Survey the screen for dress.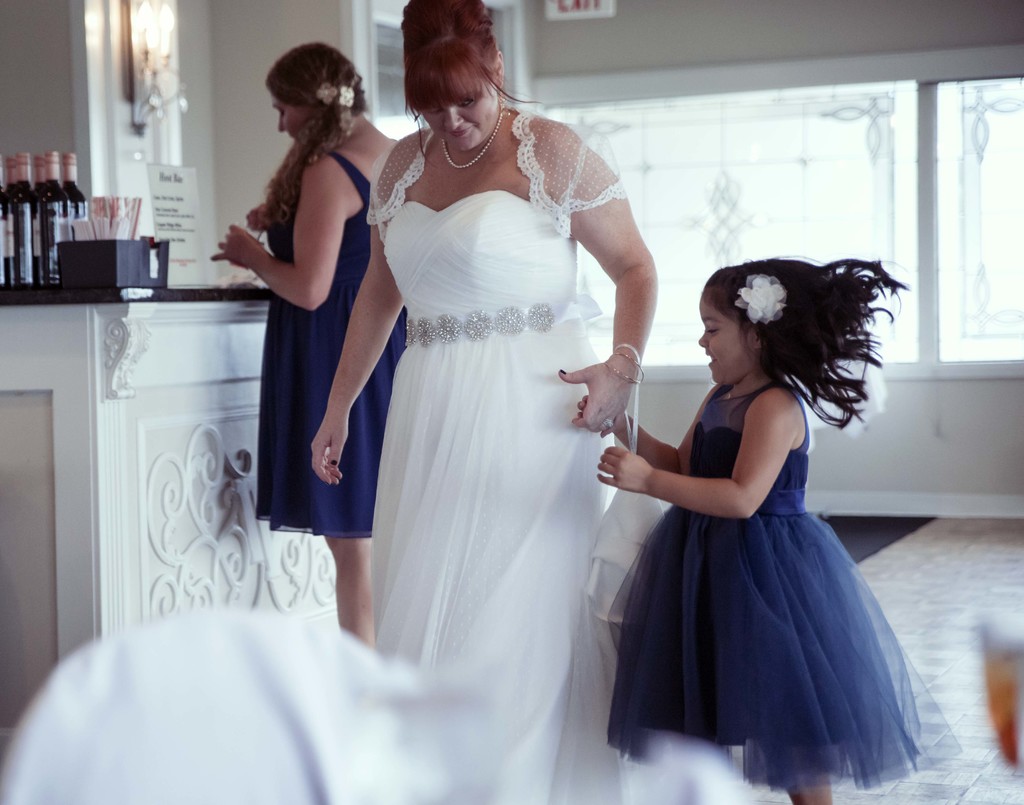
Survey found: x1=366 y1=106 x2=627 y2=672.
